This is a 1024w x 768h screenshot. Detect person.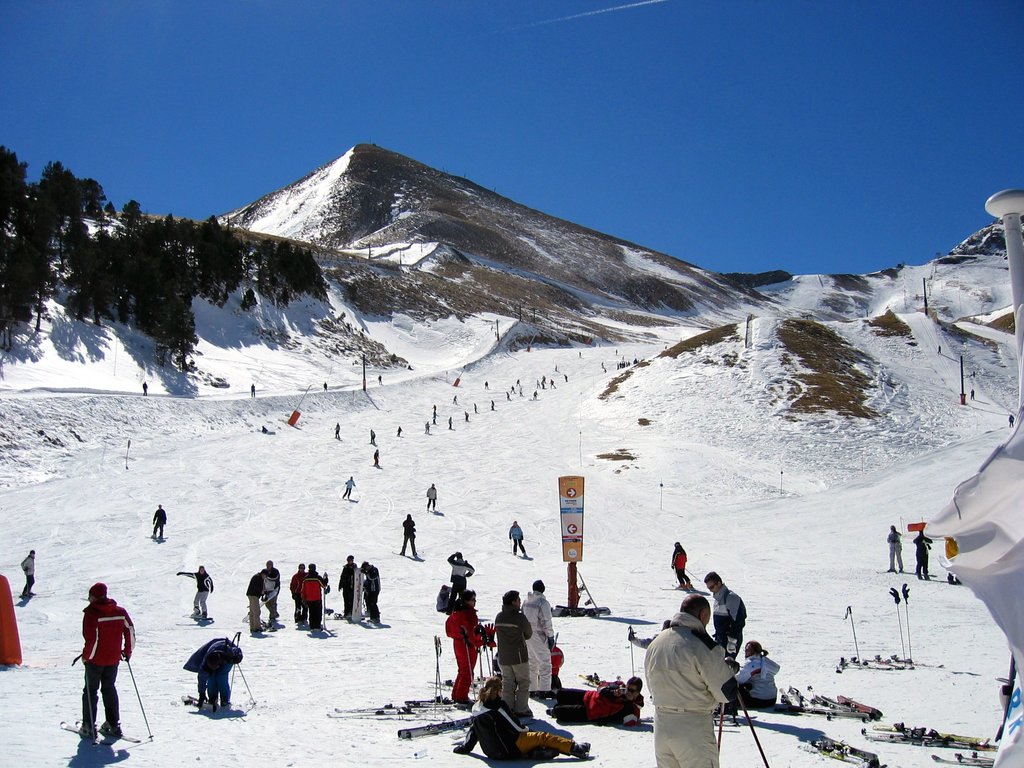
locate(288, 563, 305, 620).
